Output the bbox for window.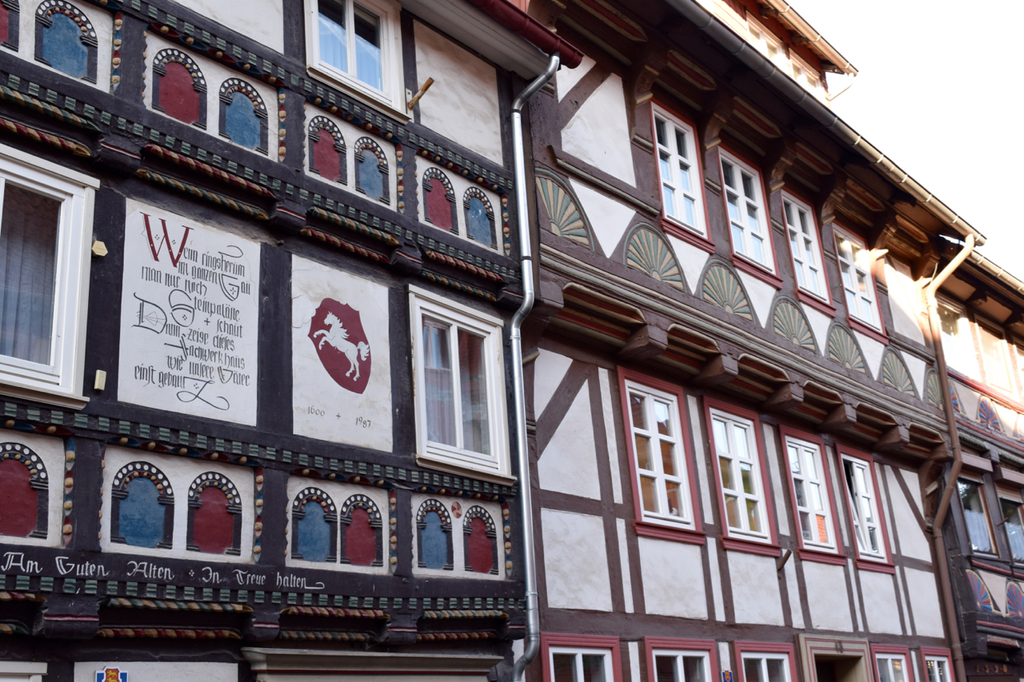
<box>0,138,101,409</box>.
